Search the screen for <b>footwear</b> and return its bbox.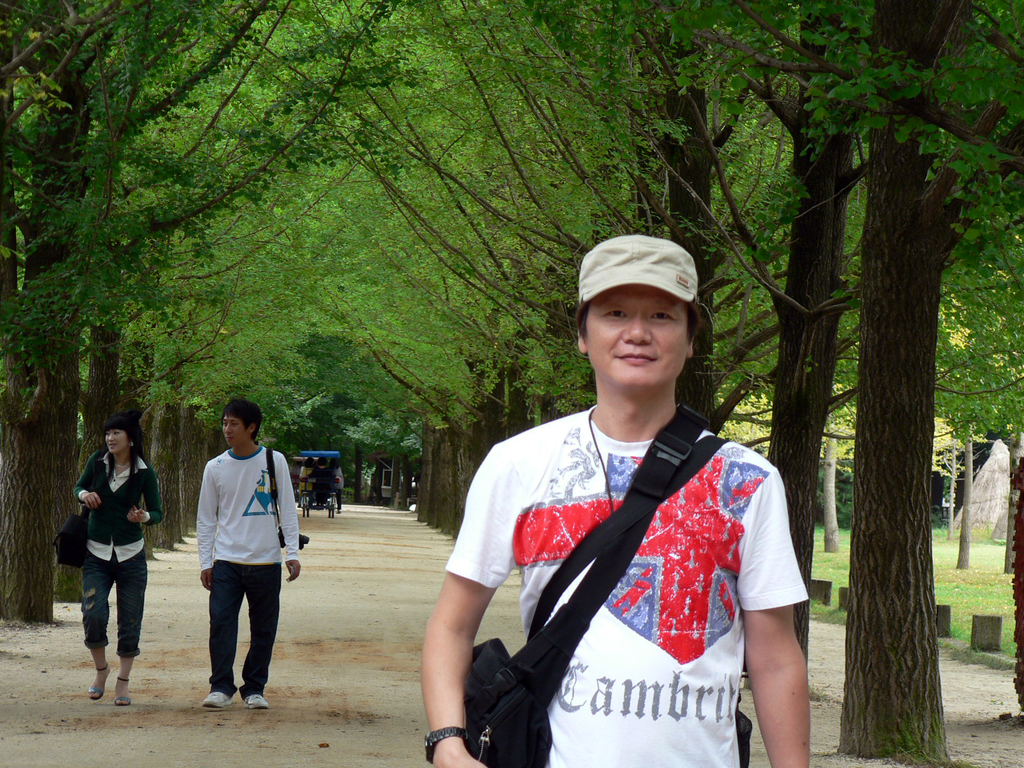
Found: 114, 675, 133, 707.
